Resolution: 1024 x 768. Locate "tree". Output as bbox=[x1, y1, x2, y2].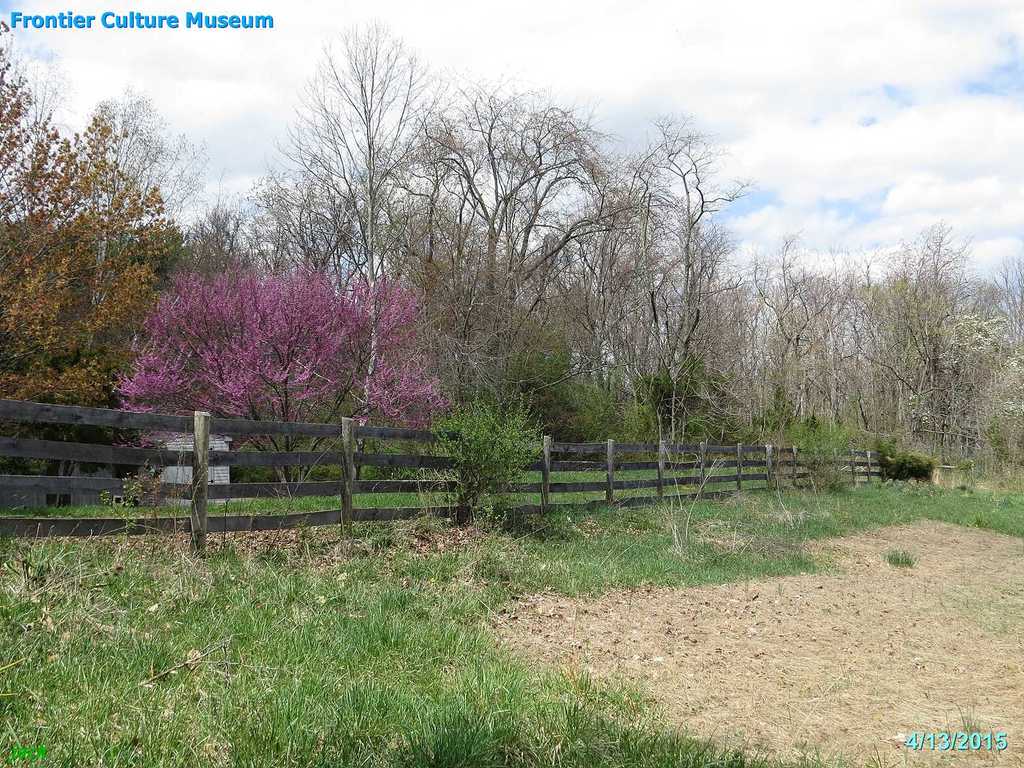
bbox=[0, 6, 179, 517].
